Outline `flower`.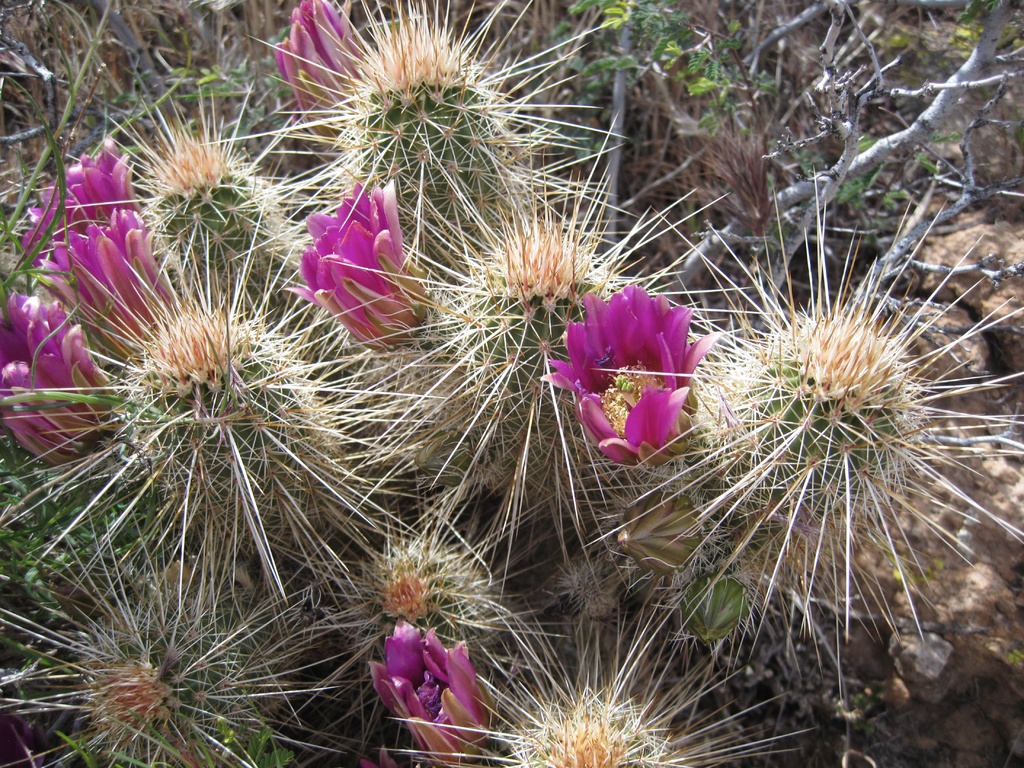
Outline: BBox(556, 278, 707, 470).
